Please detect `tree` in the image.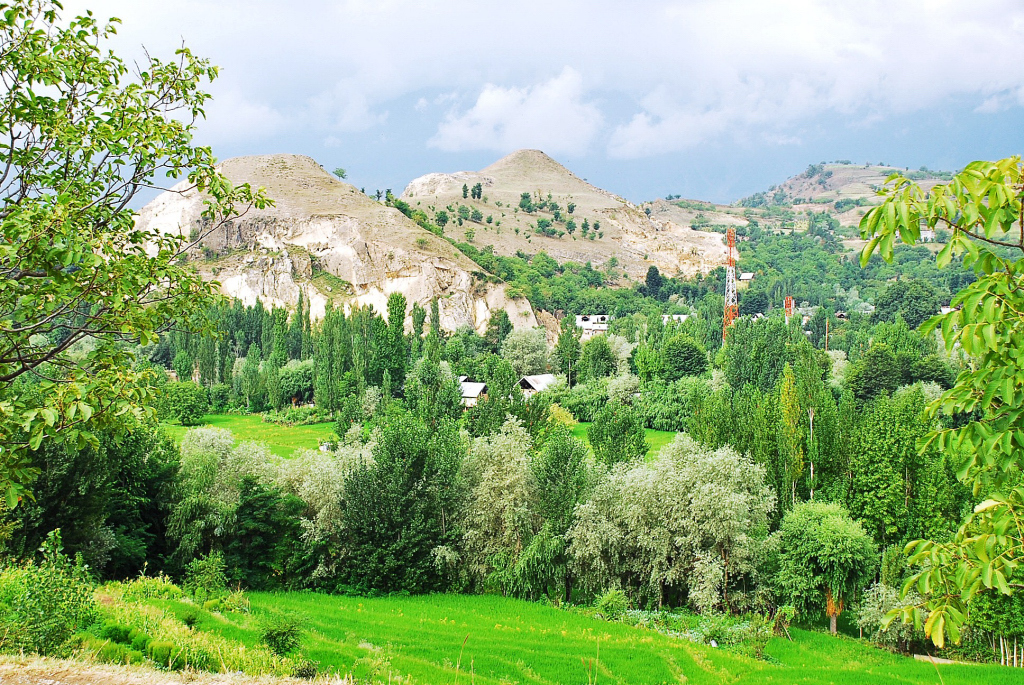
(x1=852, y1=149, x2=1023, y2=651).
